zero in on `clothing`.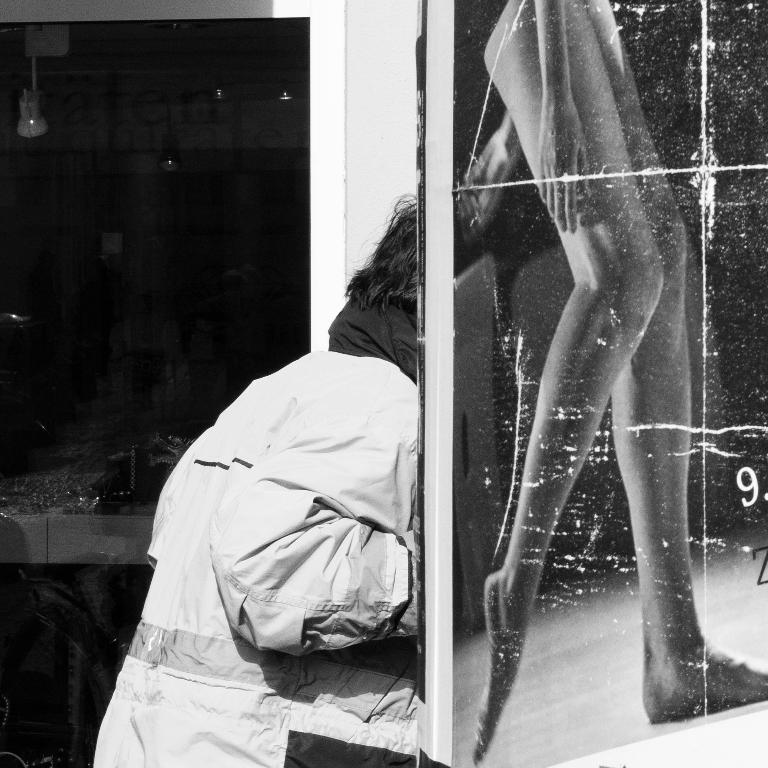
Zeroed in: box(122, 301, 506, 743).
